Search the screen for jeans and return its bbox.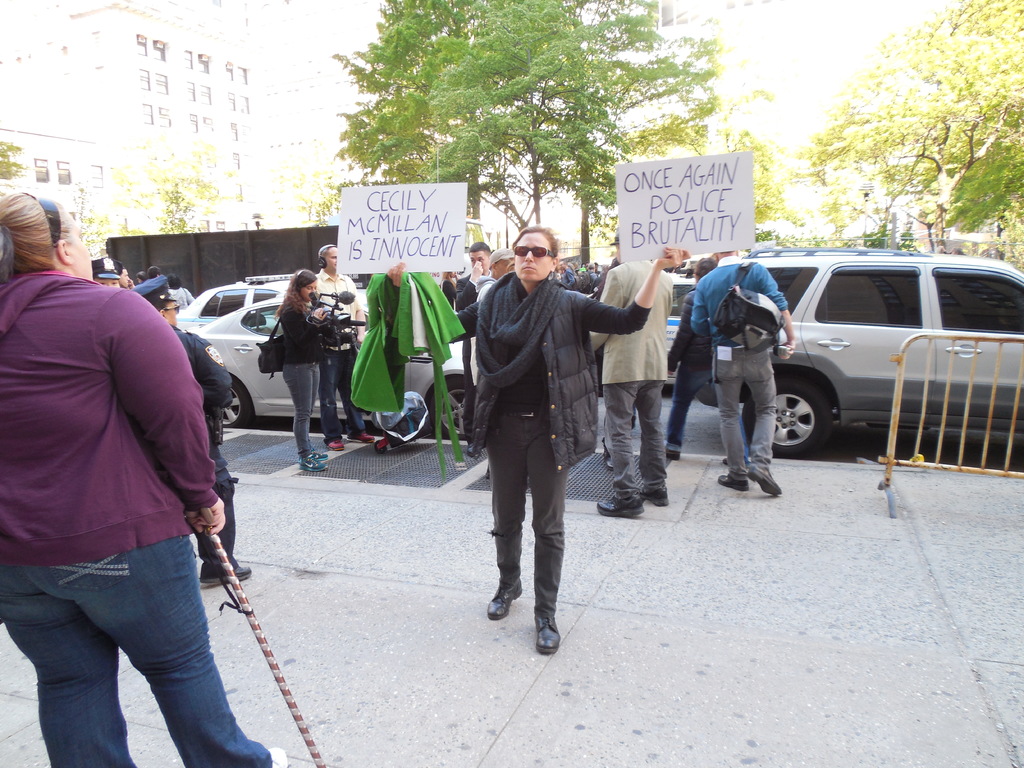
Found: (x1=723, y1=351, x2=776, y2=467).
